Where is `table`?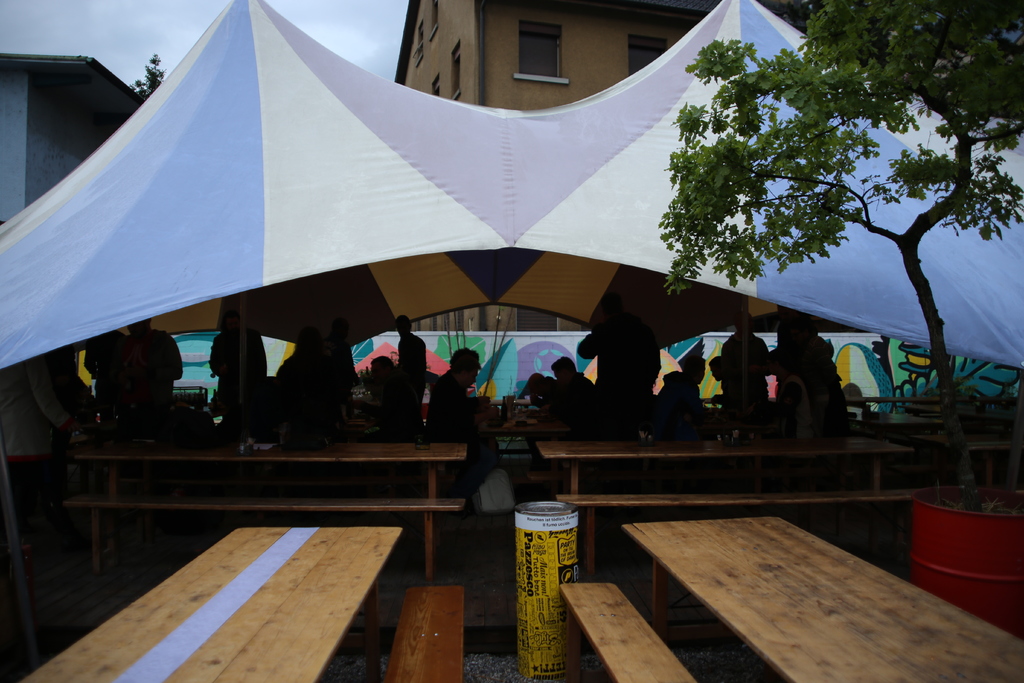
16 524 406 682.
